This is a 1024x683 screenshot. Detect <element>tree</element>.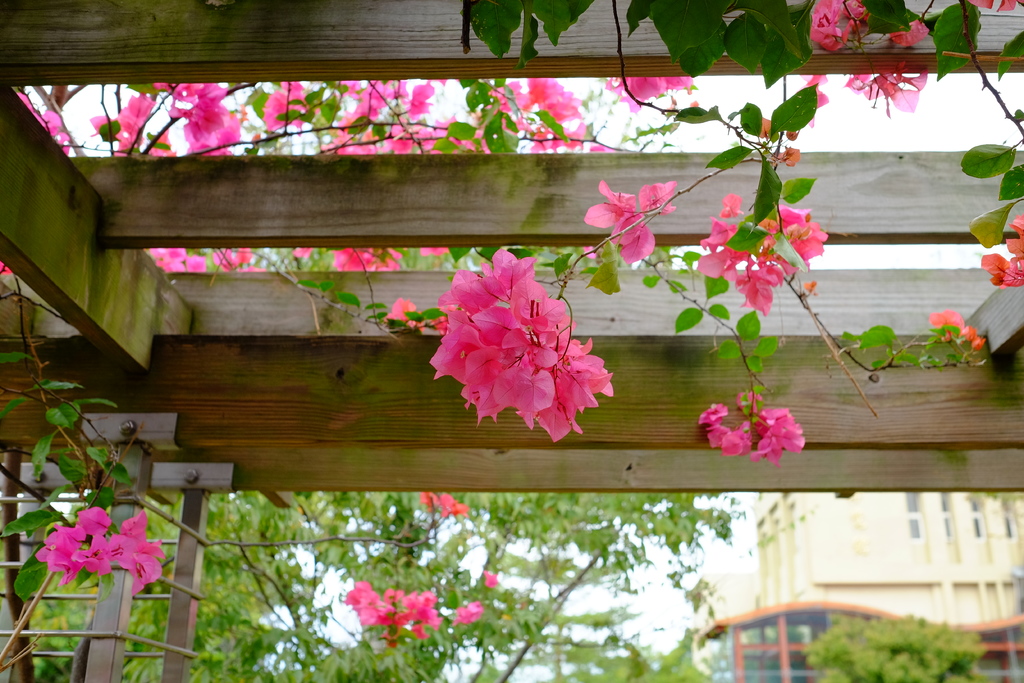
<box>1,488,760,682</box>.
